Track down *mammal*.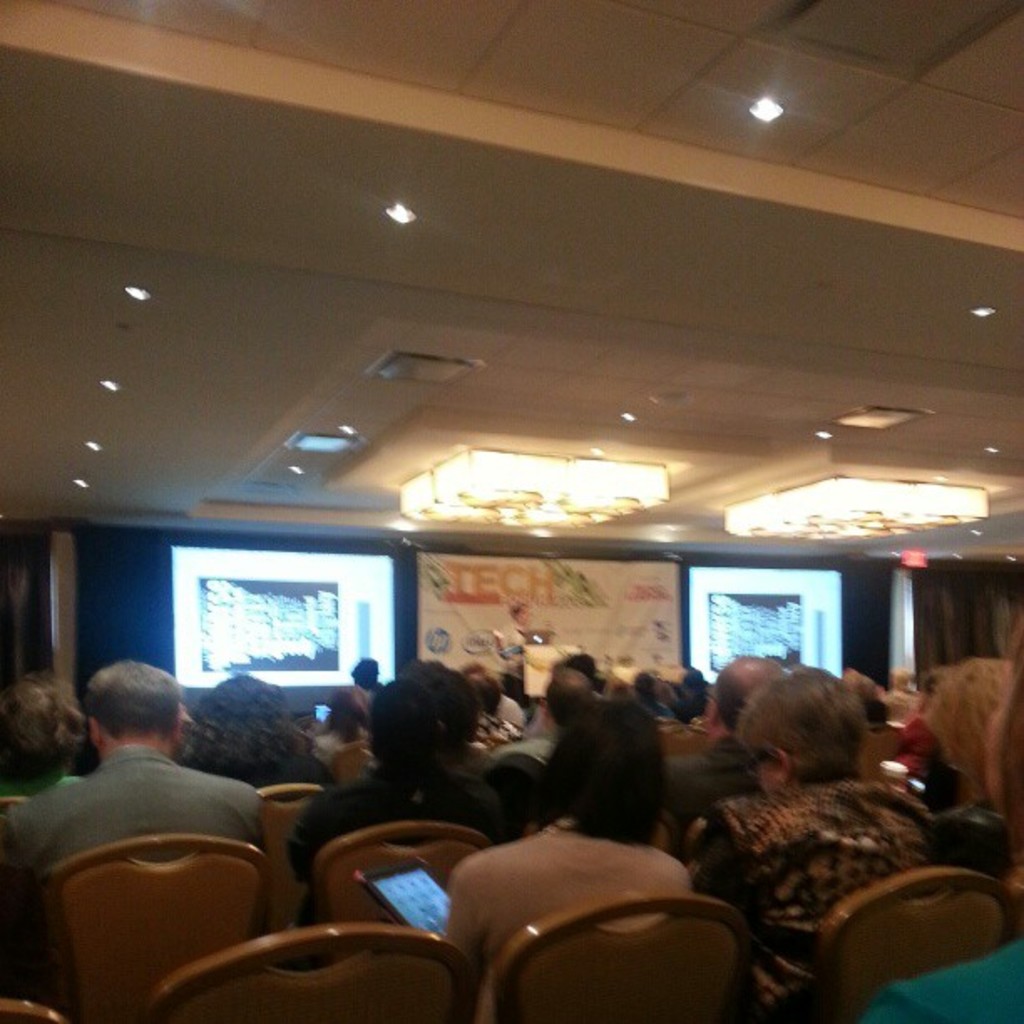
Tracked to bbox=(331, 671, 529, 857).
